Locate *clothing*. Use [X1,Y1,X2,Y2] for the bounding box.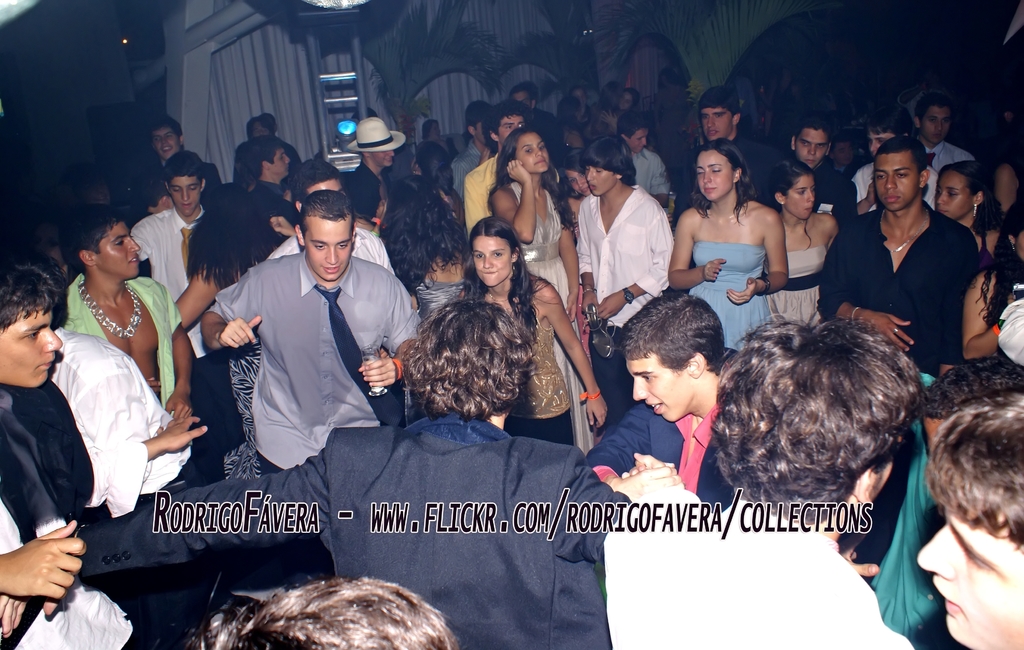
[196,262,423,471].
